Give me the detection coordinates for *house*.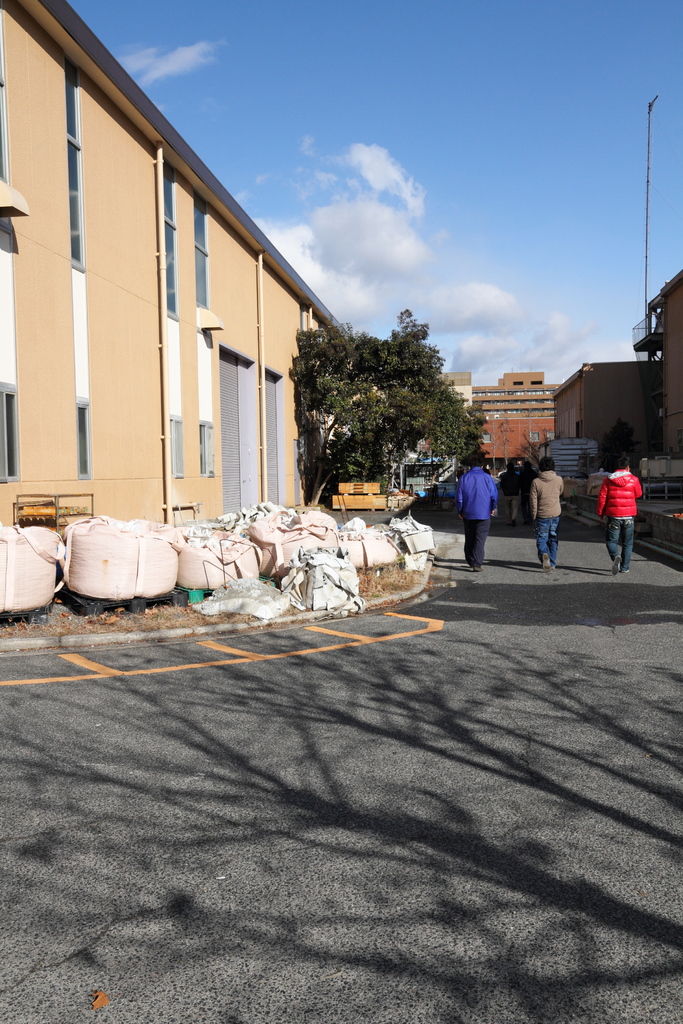
pyautogui.locateOnScreen(649, 264, 682, 470).
